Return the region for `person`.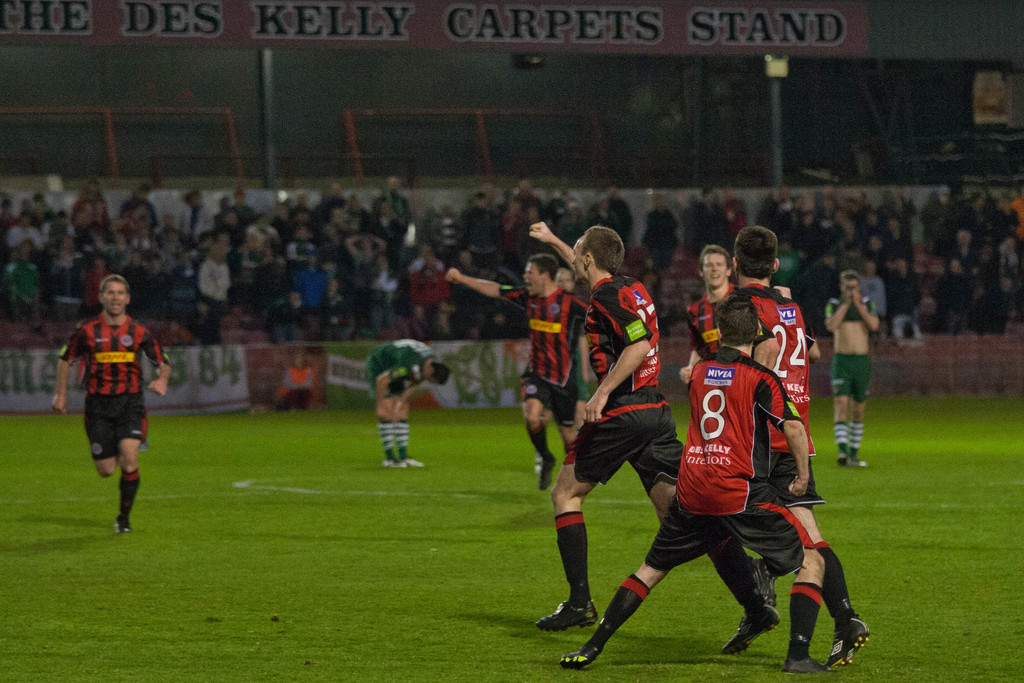
[left=282, top=354, right=319, bottom=409].
